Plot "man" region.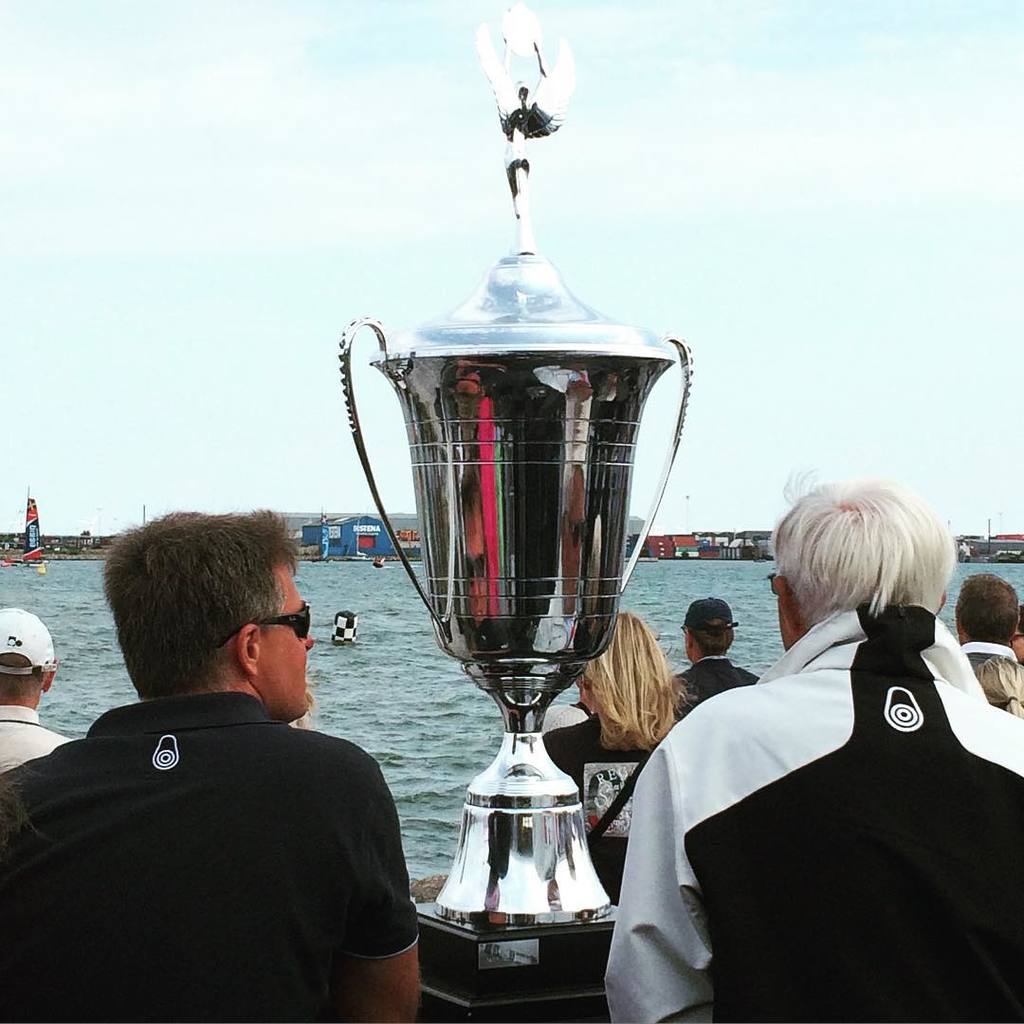
Plotted at bbox(0, 607, 76, 774).
